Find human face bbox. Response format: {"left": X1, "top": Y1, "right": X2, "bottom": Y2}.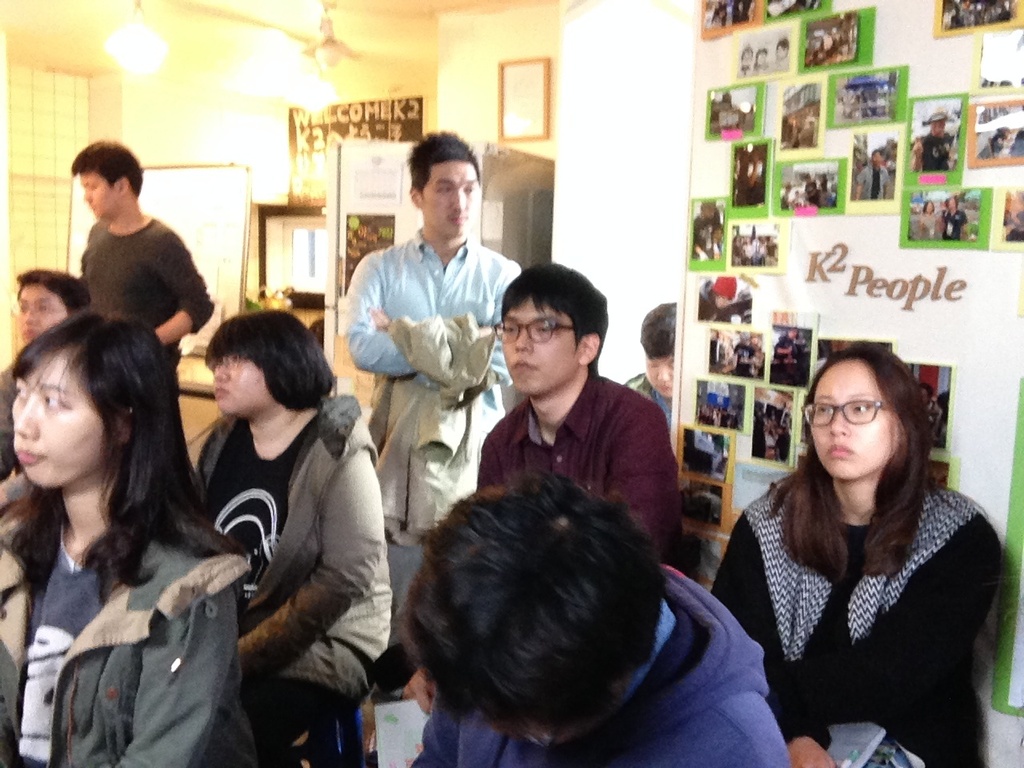
{"left": 930, "top": 117, "right": 942, "bottom": 134}.
